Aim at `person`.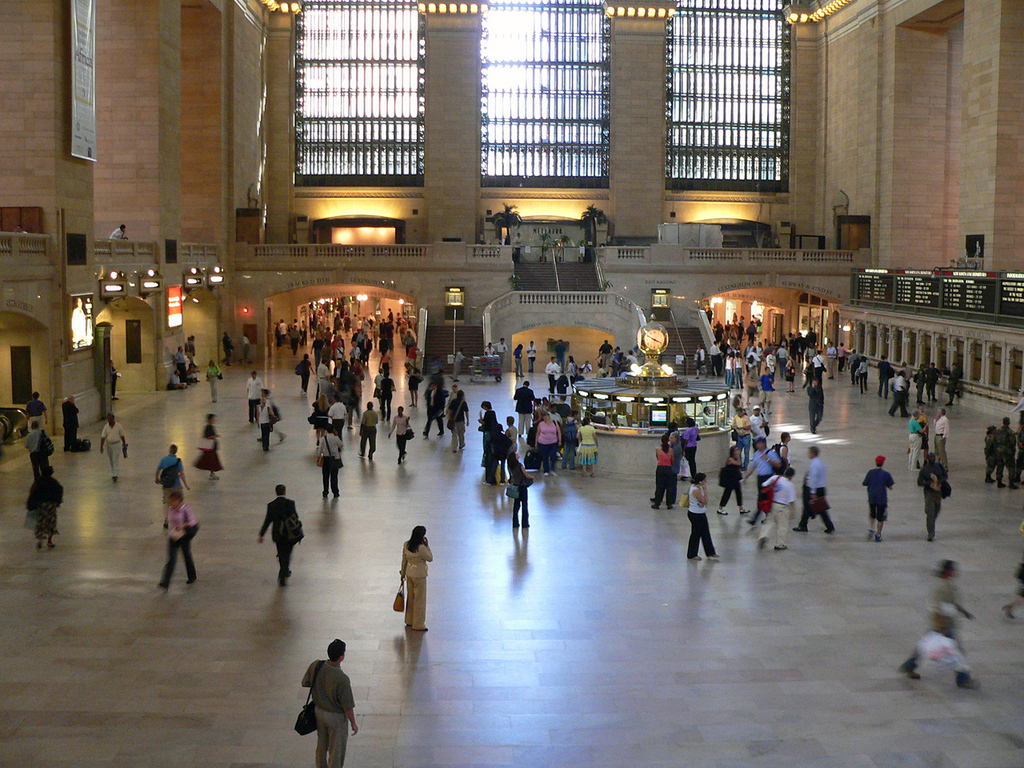
Aimed at 23, 466, 71, 548.
